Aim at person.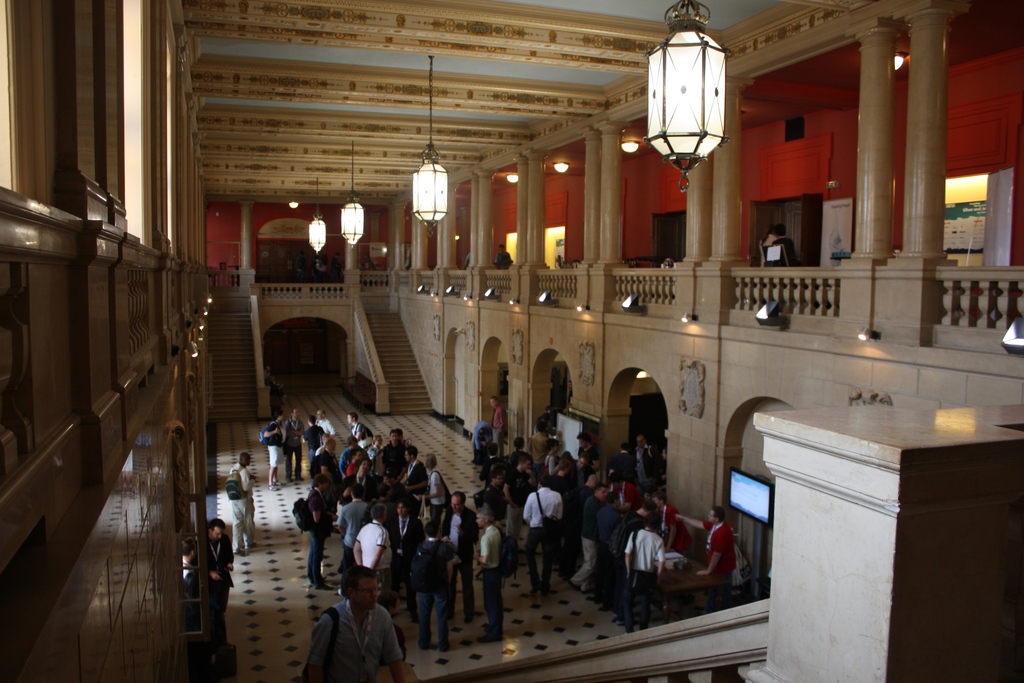
Aimed at 492 242 510 267.
